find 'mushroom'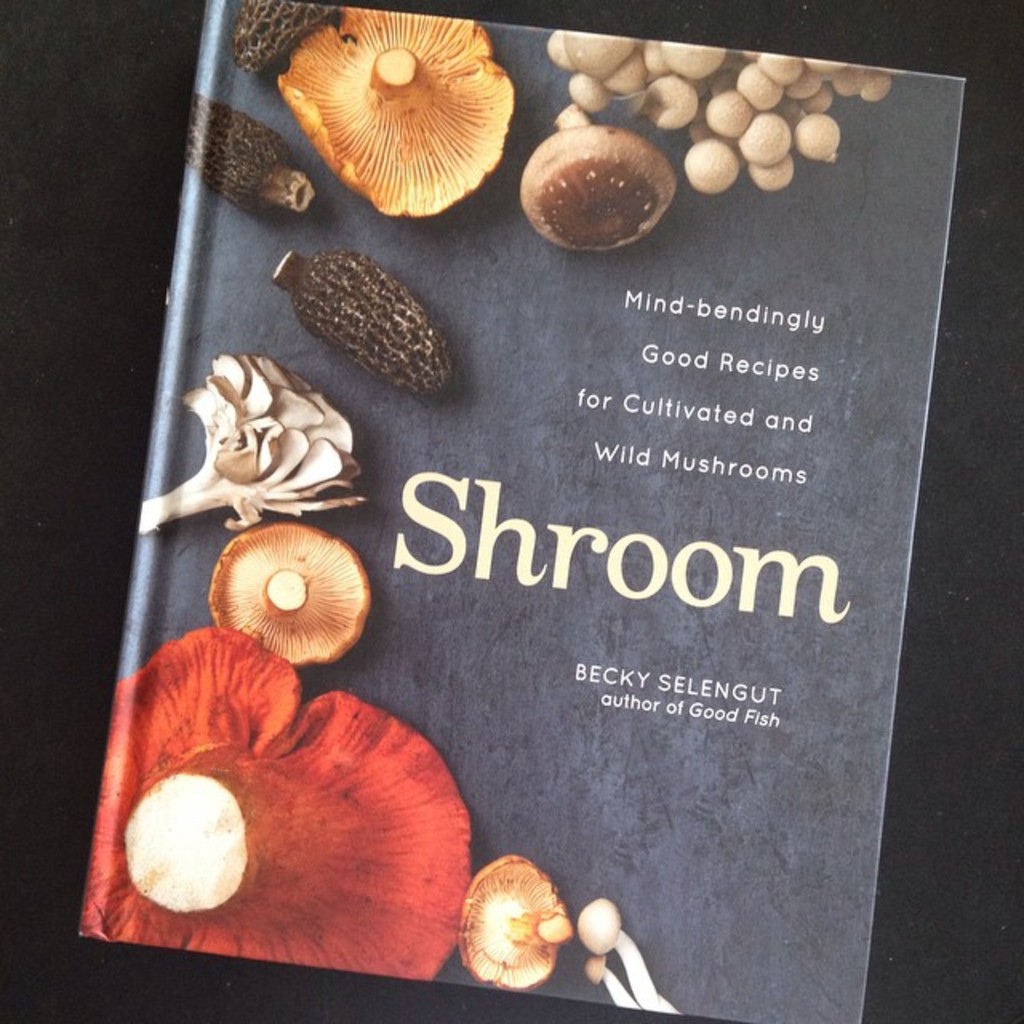
pyautogui.locateOnScreen(187, 88, 315, 227)
